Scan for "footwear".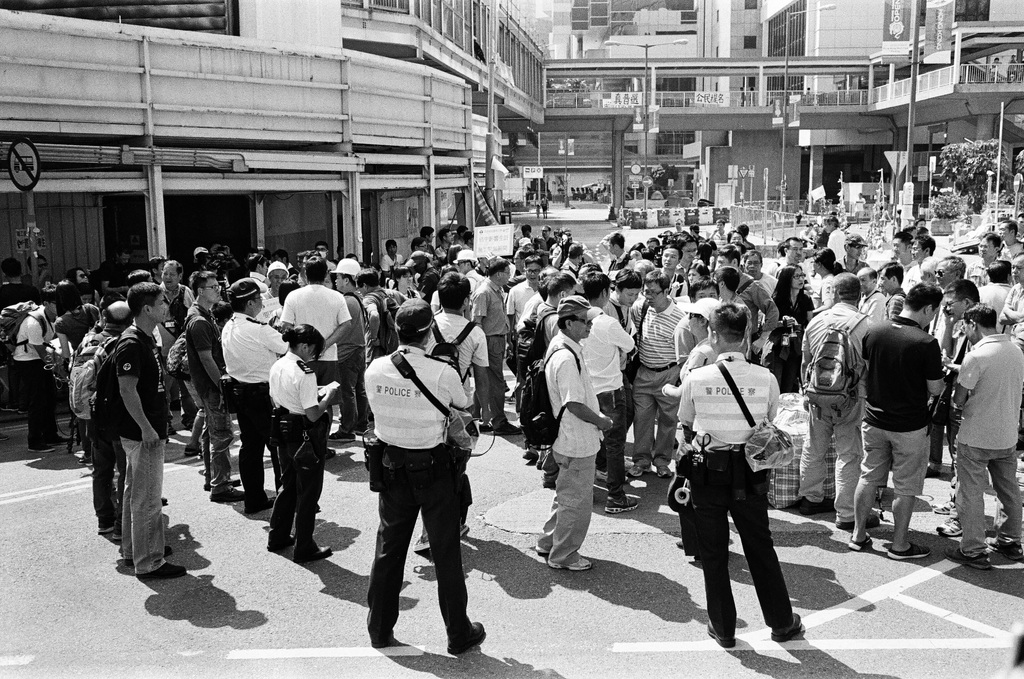
Scan result: bbox(137, 564, 187, 582).
